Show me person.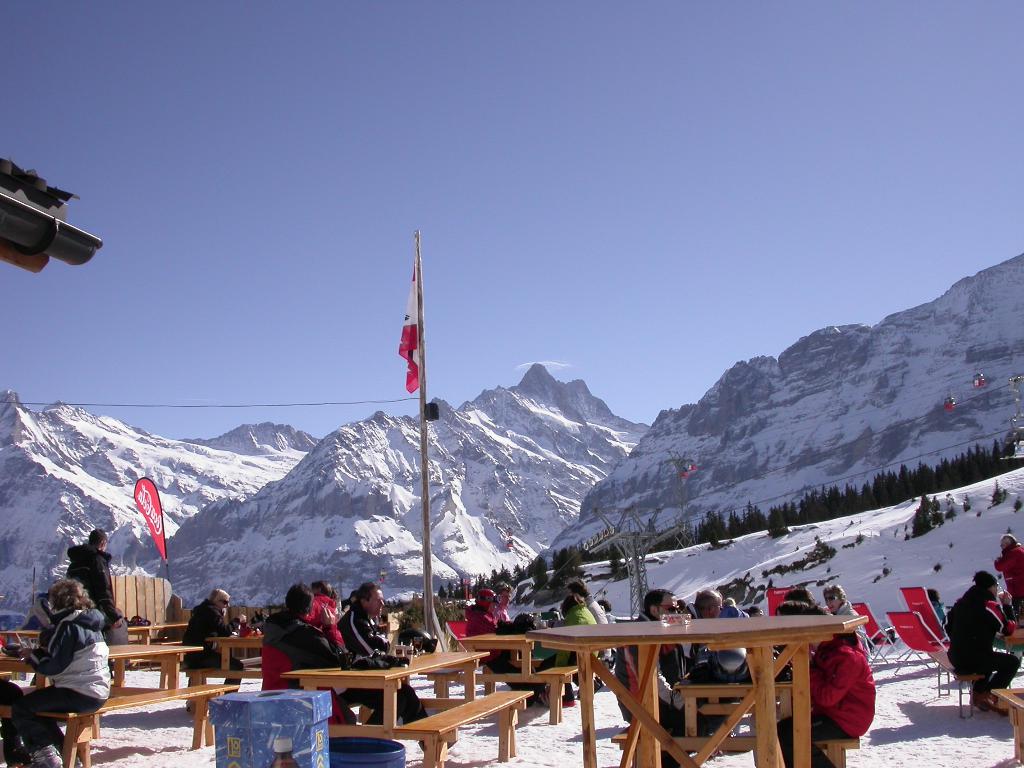
person is here: box(775, 593, 888, 744).
